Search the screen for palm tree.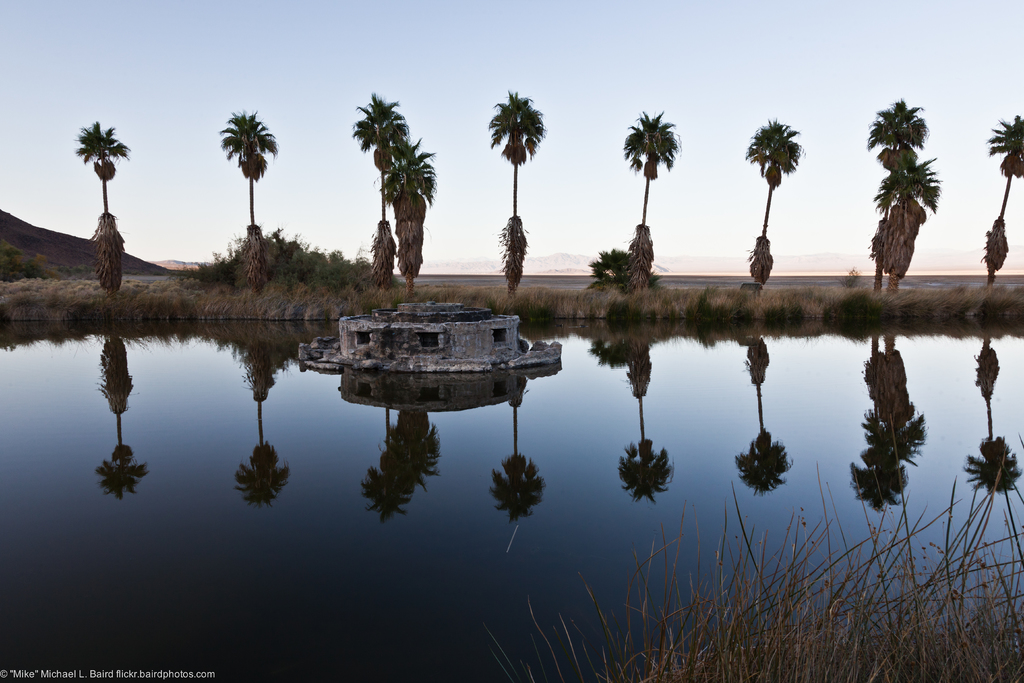
Found at detection(489, 445, 556, 498).
